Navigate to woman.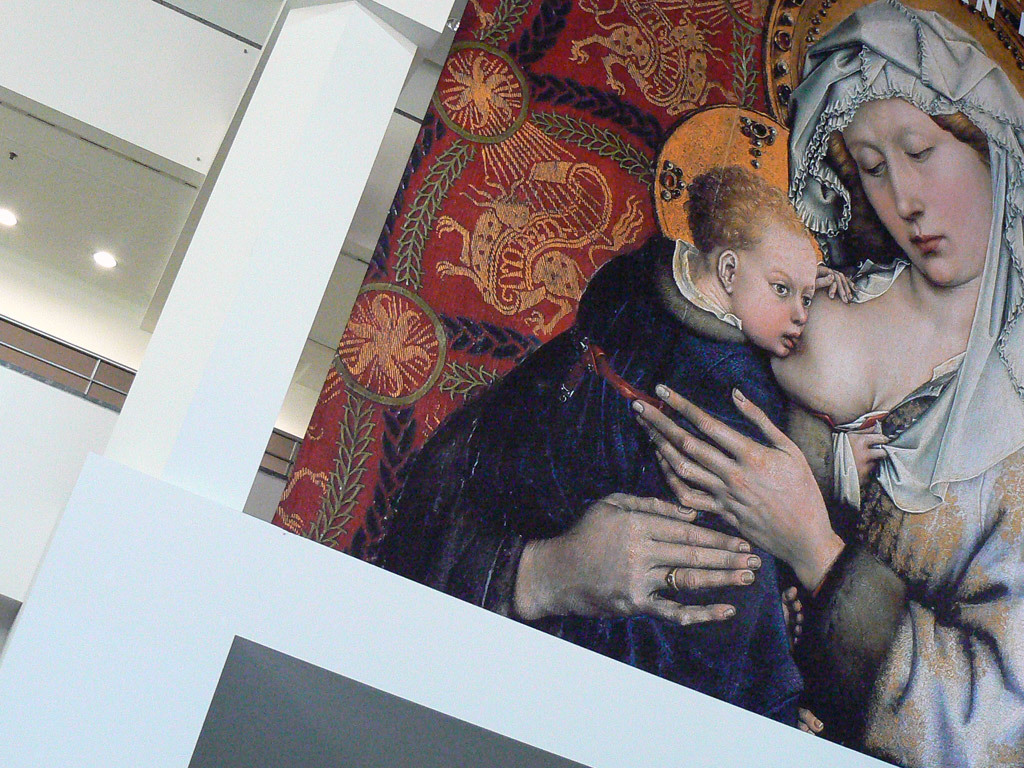
Navigation target: {"left": 710, "top": 51, "right": 1002, "bottom": 727}.
